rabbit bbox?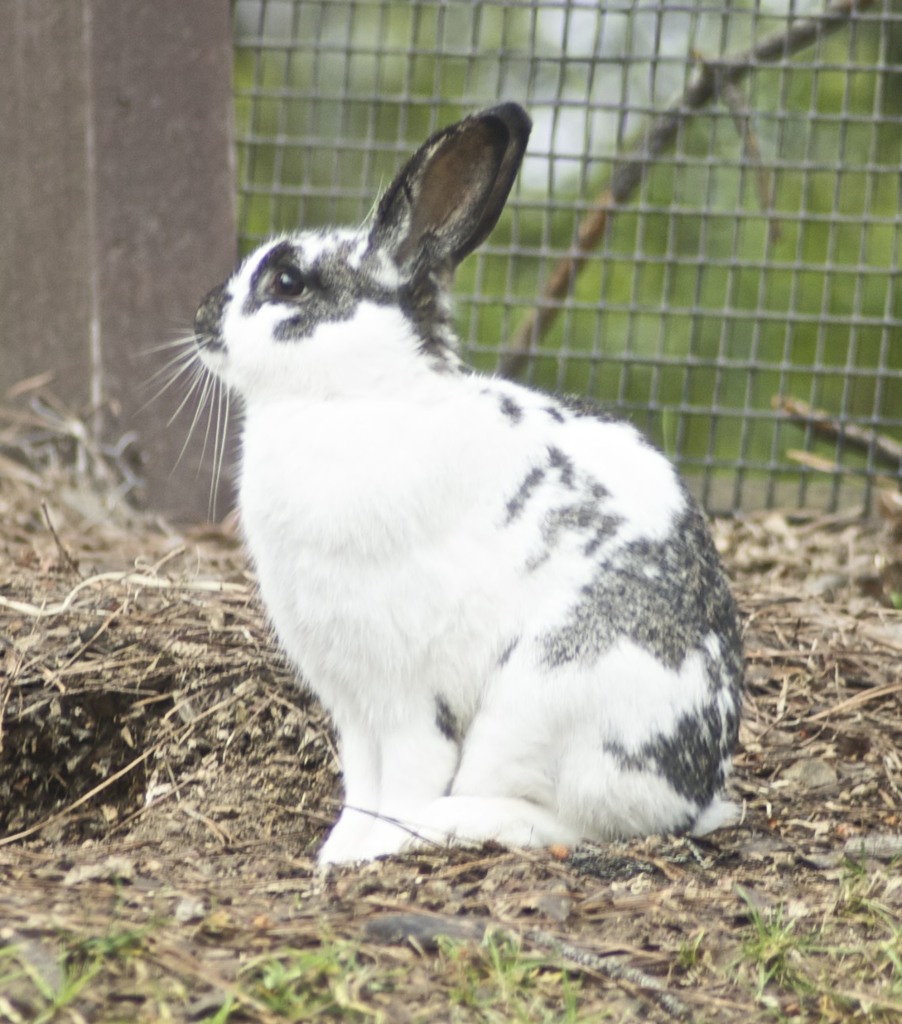
box(137, 95, 743, 873)
